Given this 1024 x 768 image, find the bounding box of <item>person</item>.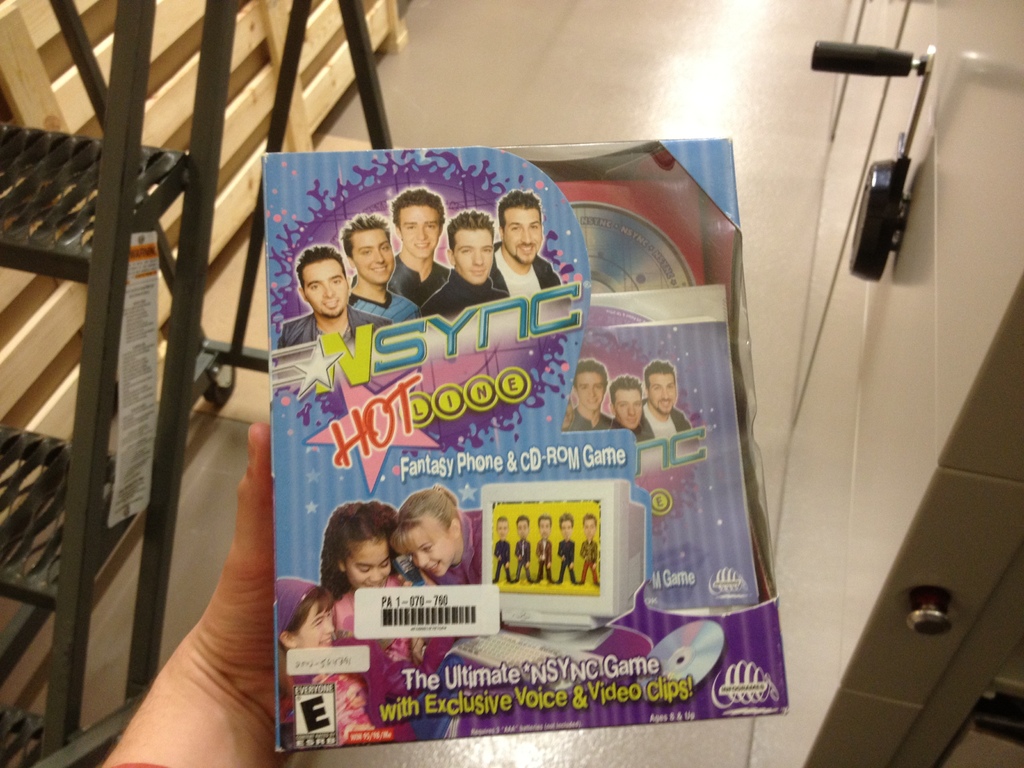
352, 188, 451, 310.
